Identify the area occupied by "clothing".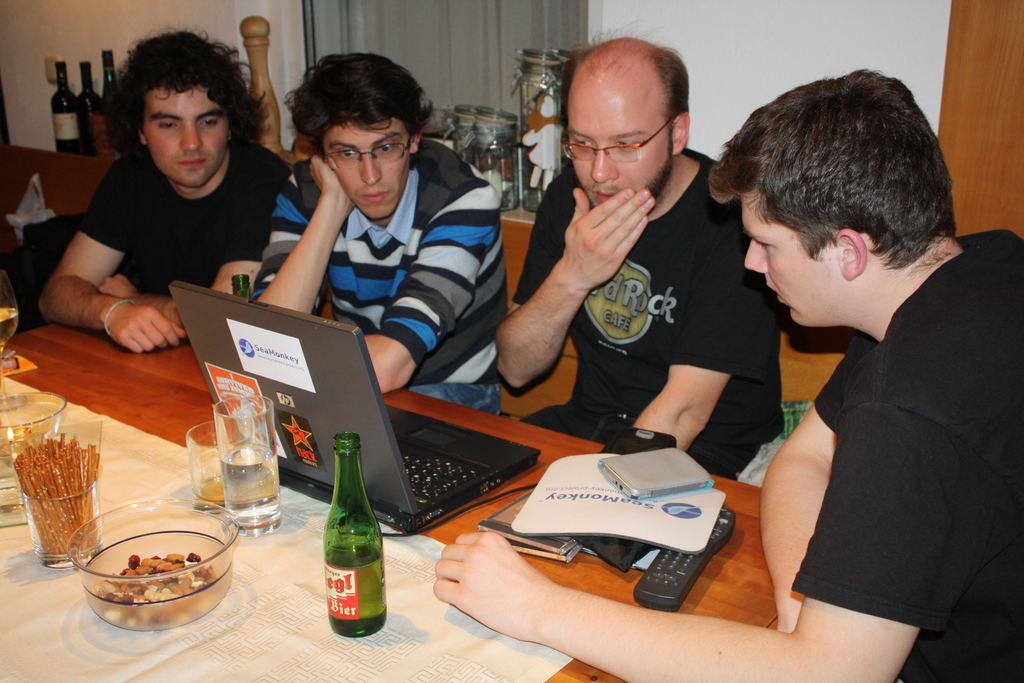
Area: x1=515 y1=140 x2=787 y2=486.
